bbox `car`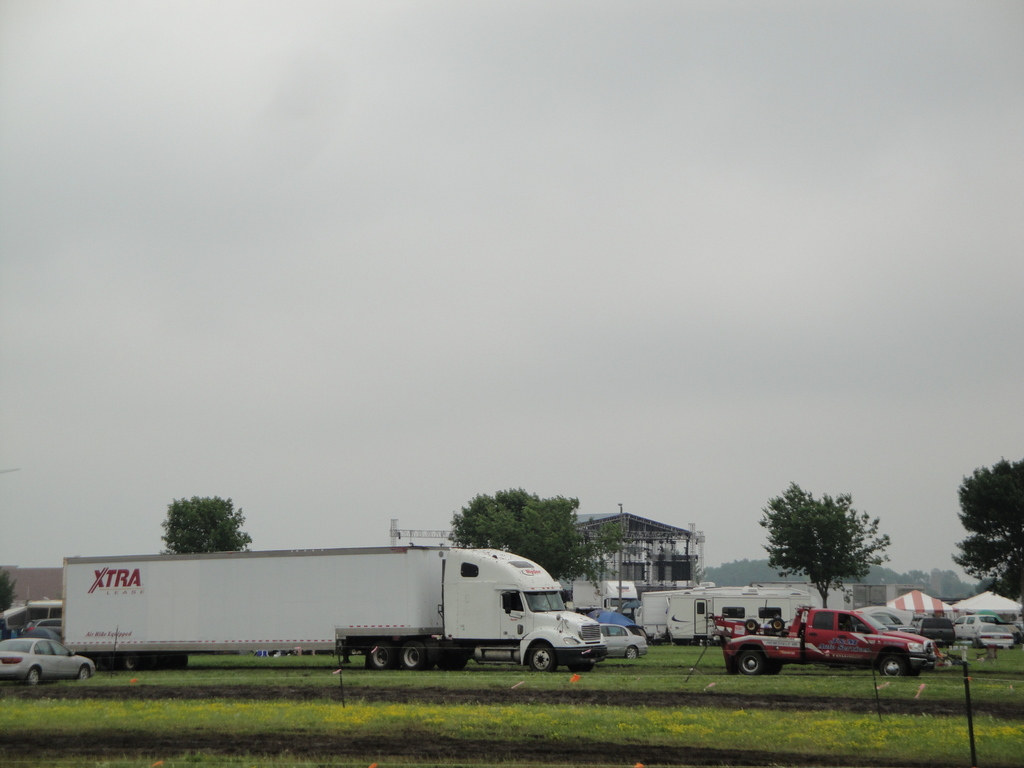
{"x1": 0, "y1": 634, "x2": 92, "y2": 683}
